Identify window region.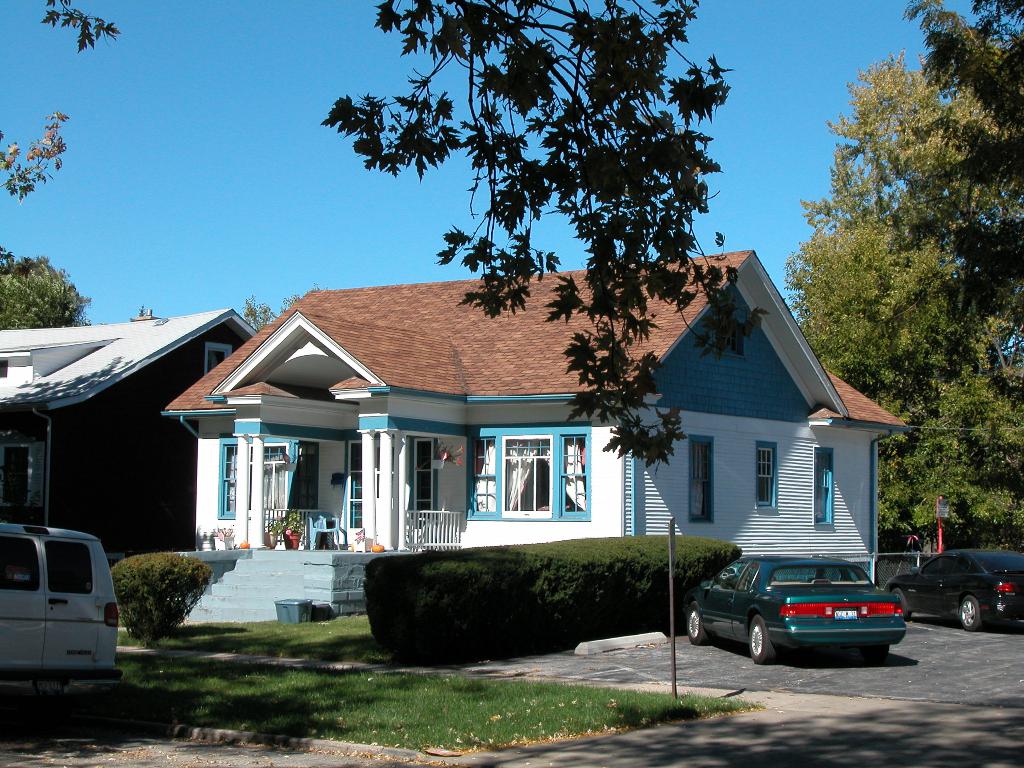
Region: bbox(217, 430, 320, 518).
